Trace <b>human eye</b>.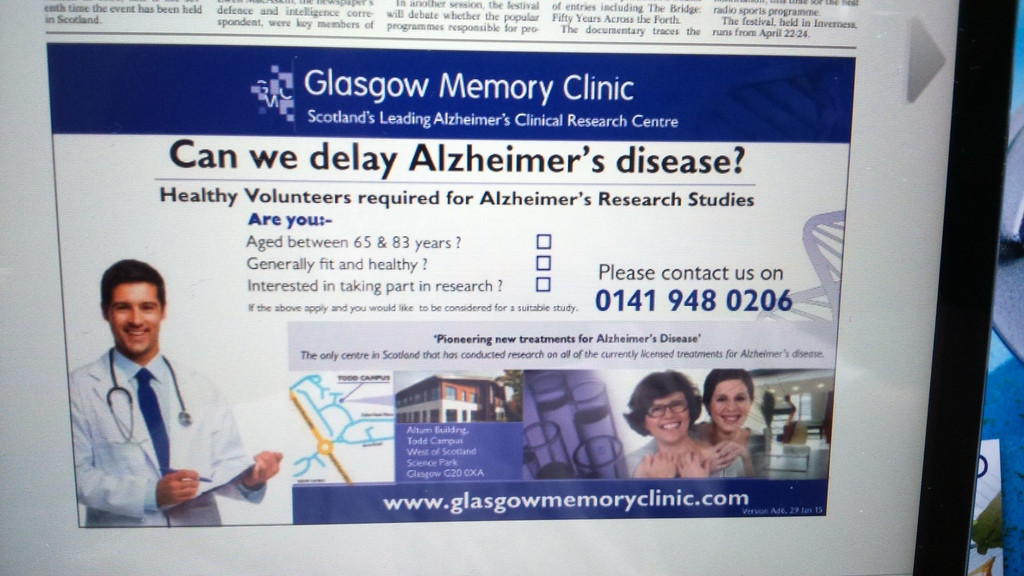
Traced to pyautogui.locateOnScreen(717, 397, 728, 403).
